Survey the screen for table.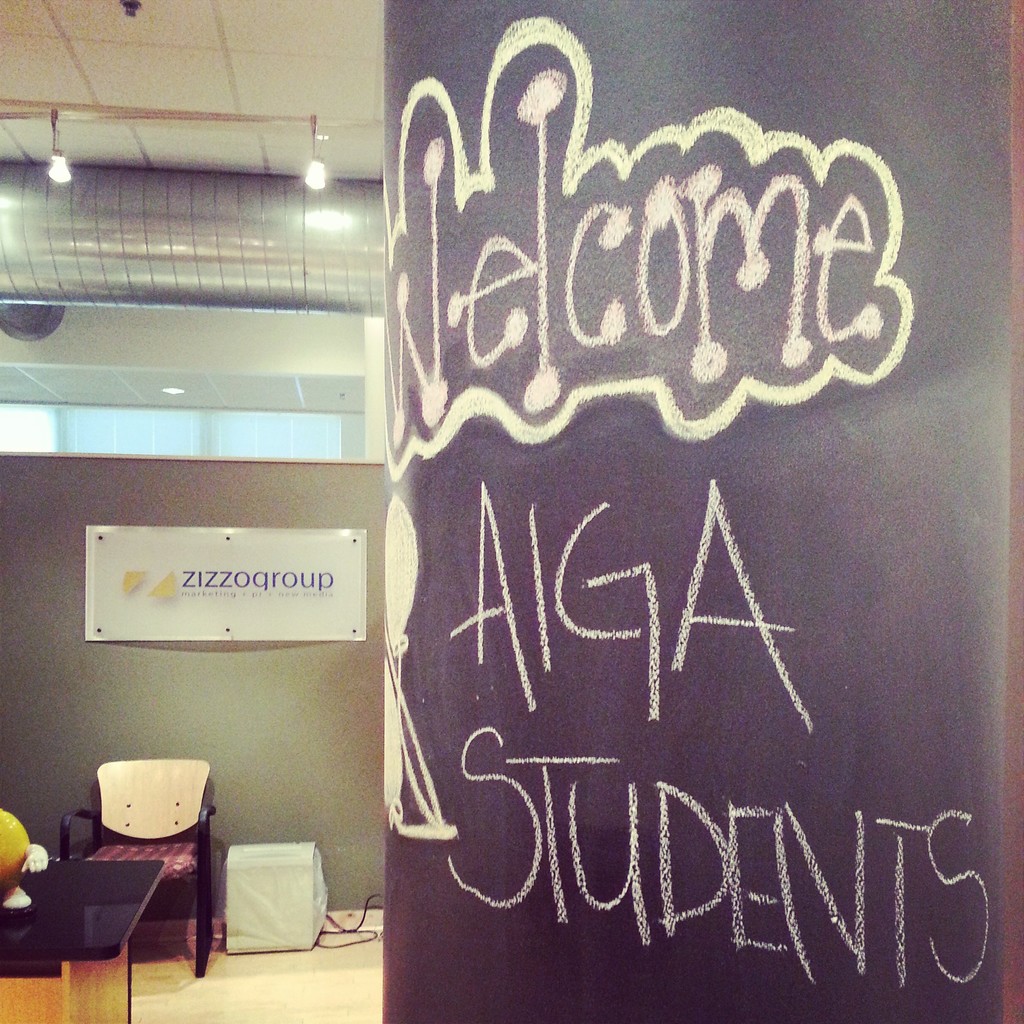
Survey found: (left=0, top=849, right=170, bottom=1023).
